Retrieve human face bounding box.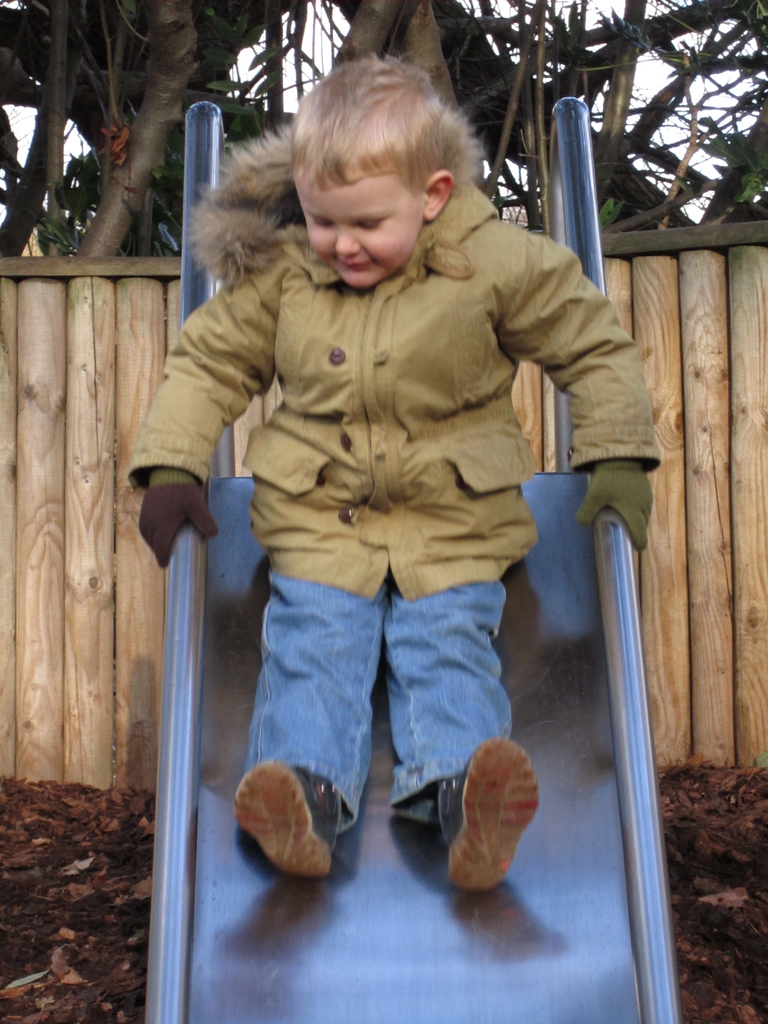
Bounding box: box(296, 170, 428, 291).
